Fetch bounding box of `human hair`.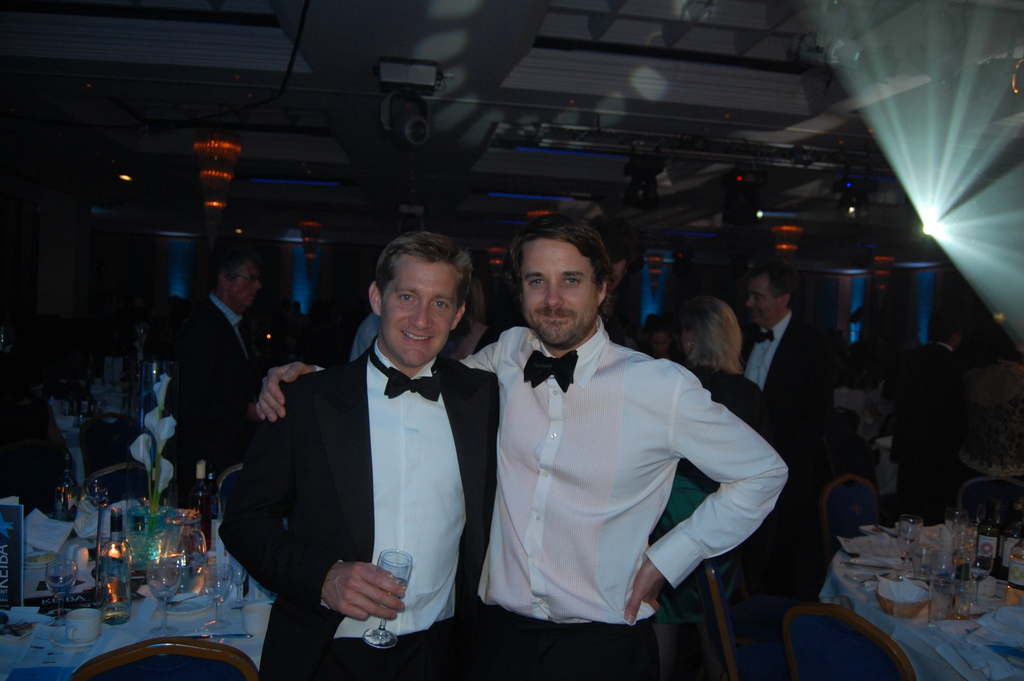
Bbox: Rect(460, 277, 483, 336).
